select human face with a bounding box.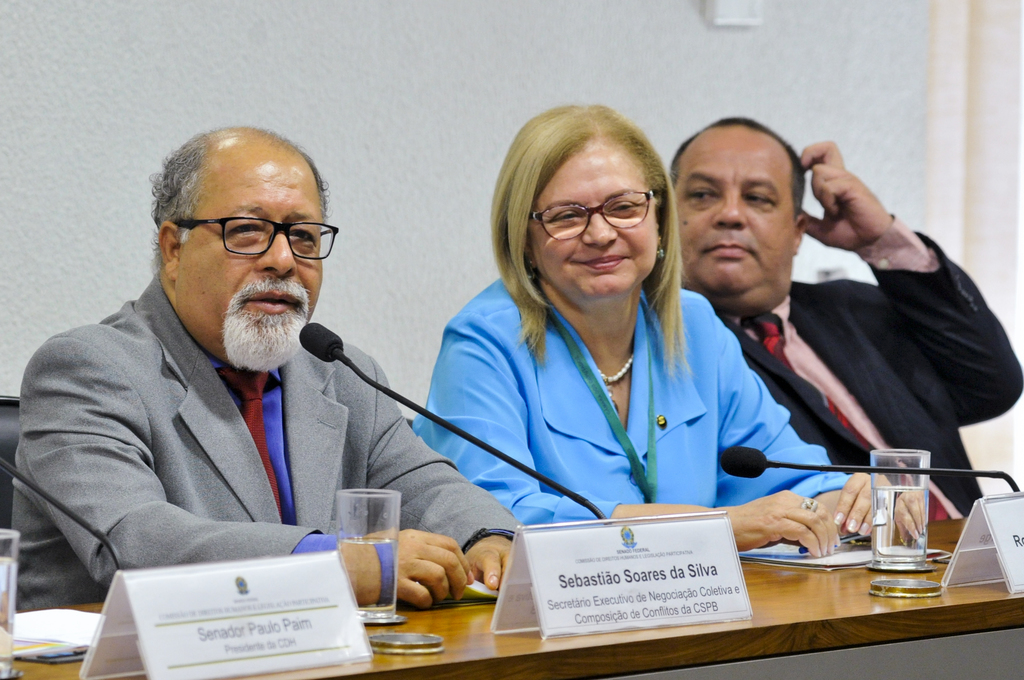
[left=677, top=134, right=797, bottom=298].
